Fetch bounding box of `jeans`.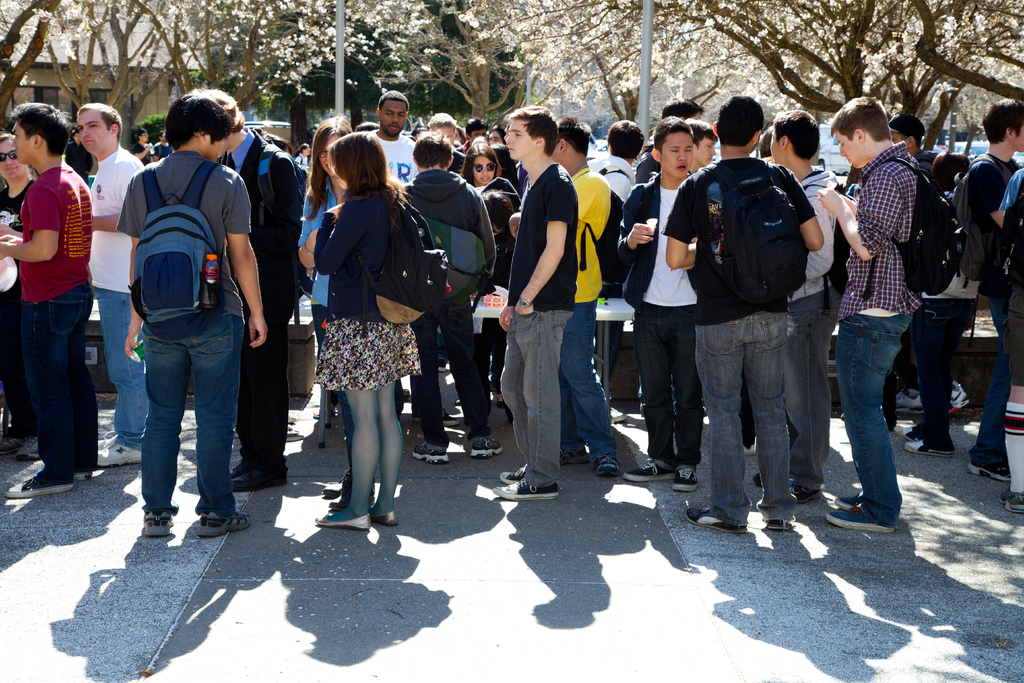
Bbox: region(698, 309, 787, 529).
